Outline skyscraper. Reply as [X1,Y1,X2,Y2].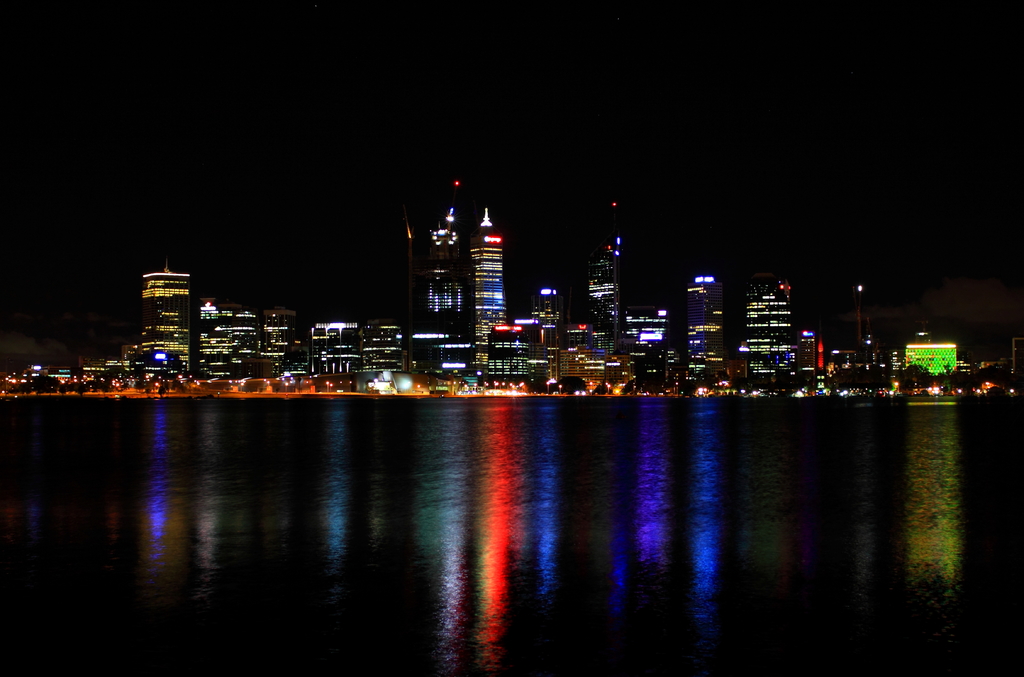
[143,269,190,371].
